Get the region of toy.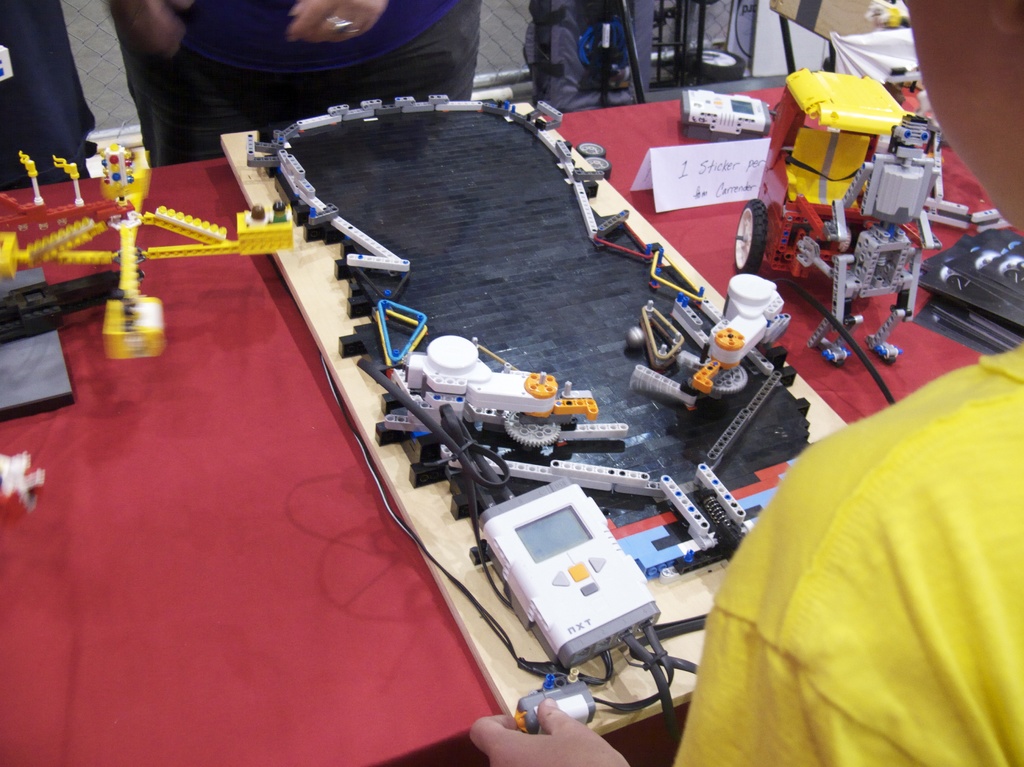
Rect(4, 147, 47, 211).
